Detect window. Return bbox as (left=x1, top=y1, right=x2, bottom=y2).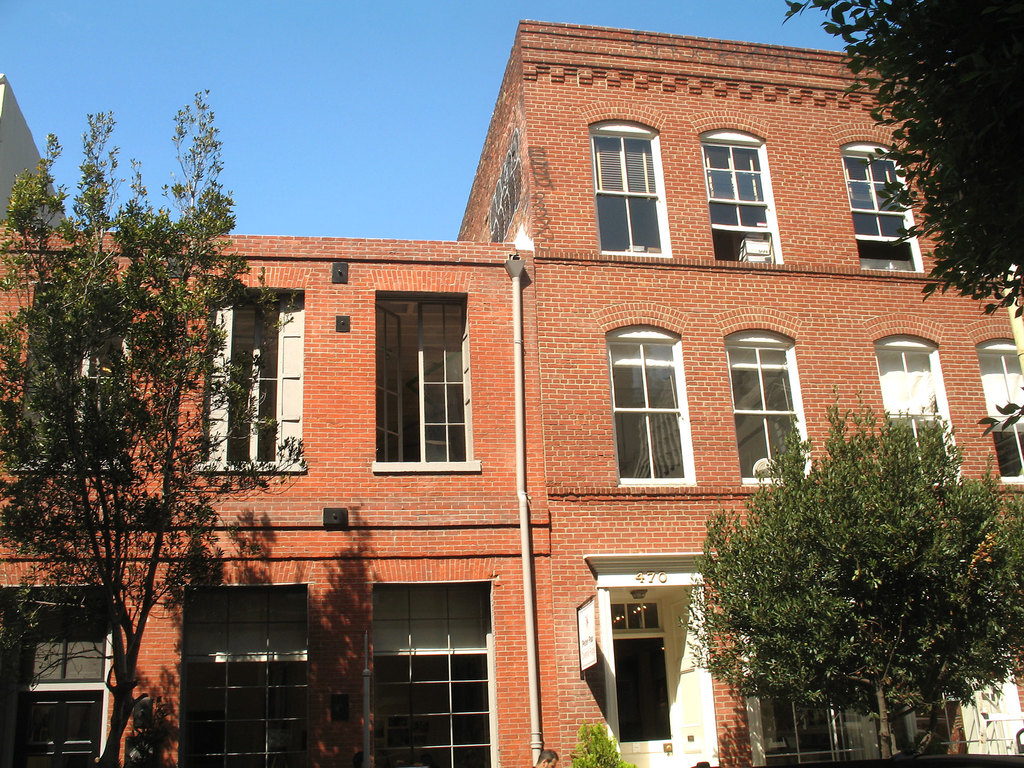
(left=593, top=301, right=700, bottom=484).
